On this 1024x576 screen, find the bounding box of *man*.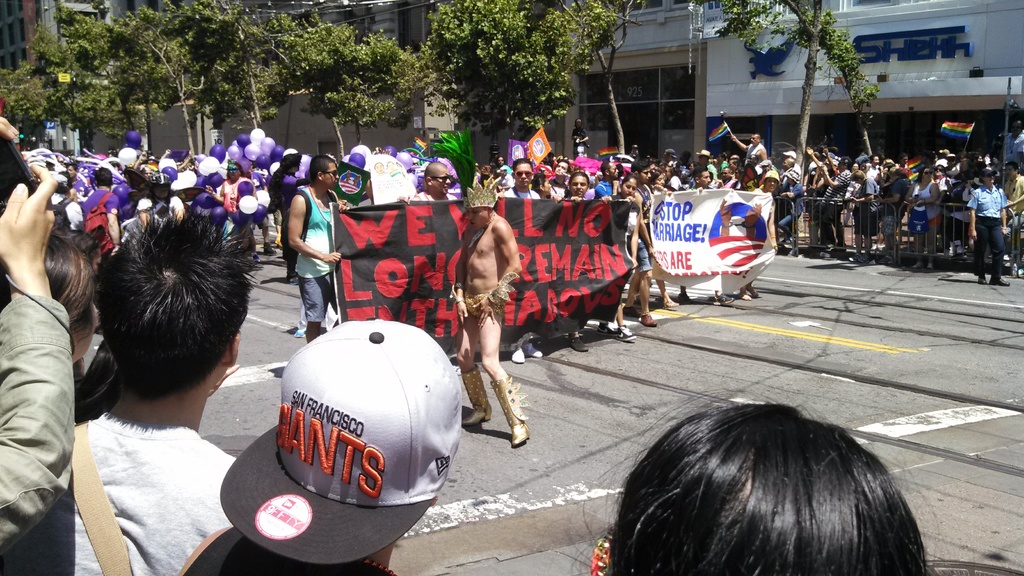
Bounding box: box(399, 157, 461, 205).
